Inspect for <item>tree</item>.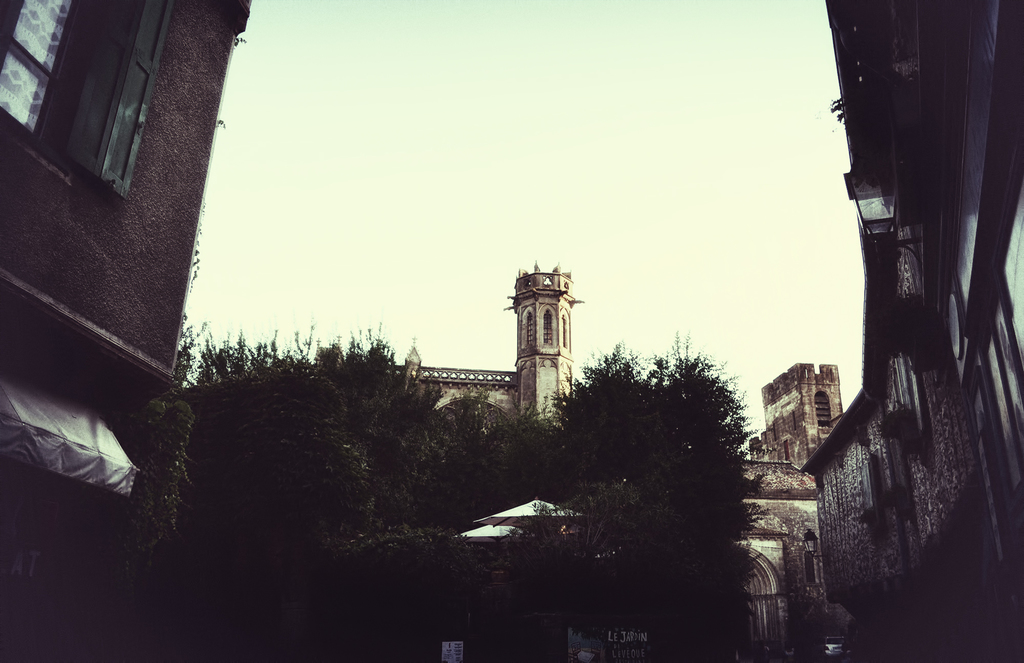
Inspection: x1=165 y1=330 x2=751 y2=651.
